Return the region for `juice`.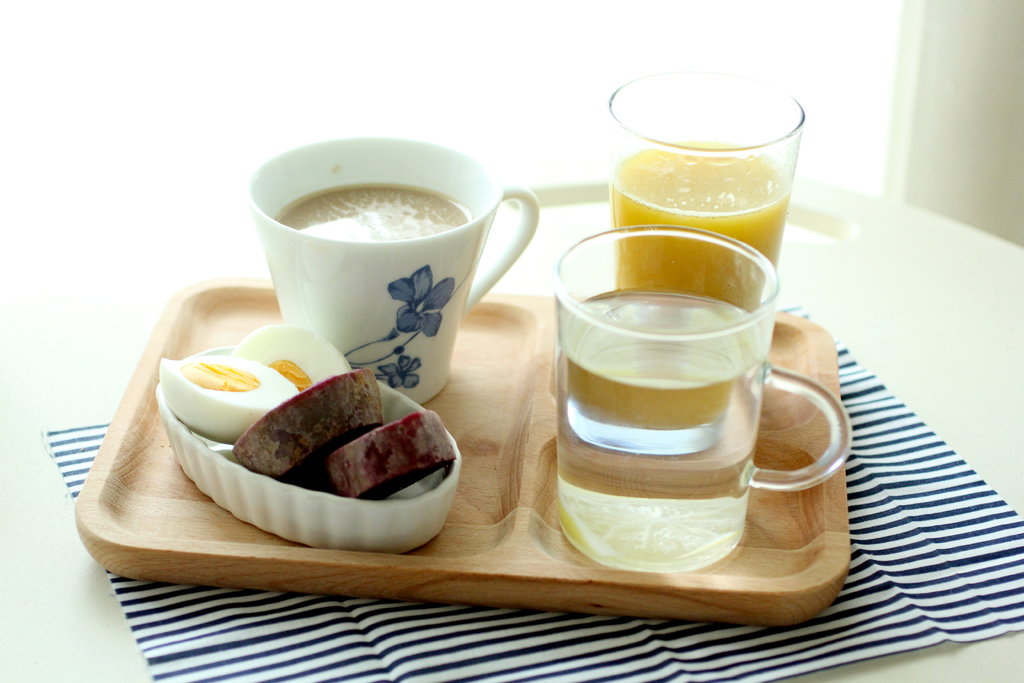
<box>610,133,794,338</box>.
